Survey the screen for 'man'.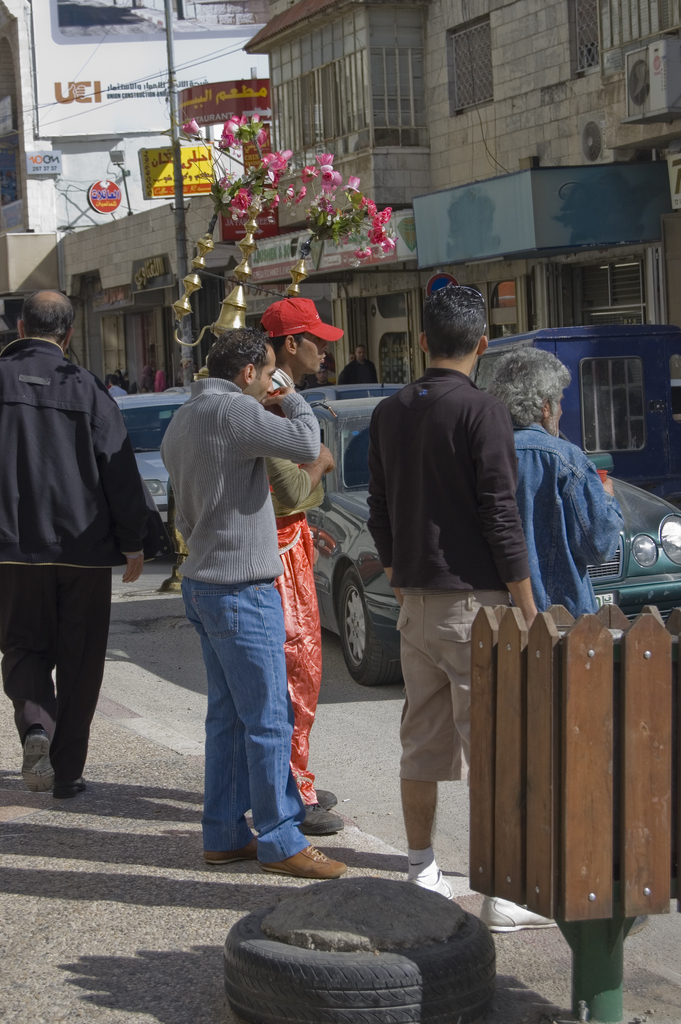
Survey found: rect(213, 304, 352, 833).
